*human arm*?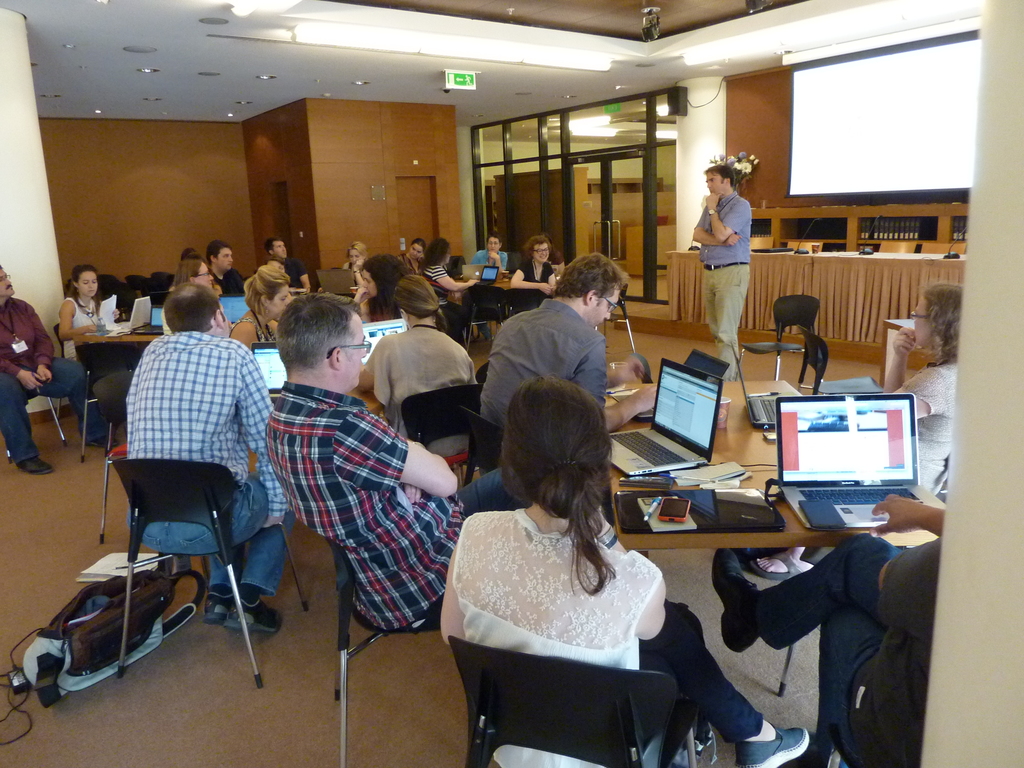
x1=491 y1=250 x2=512 y2=281
